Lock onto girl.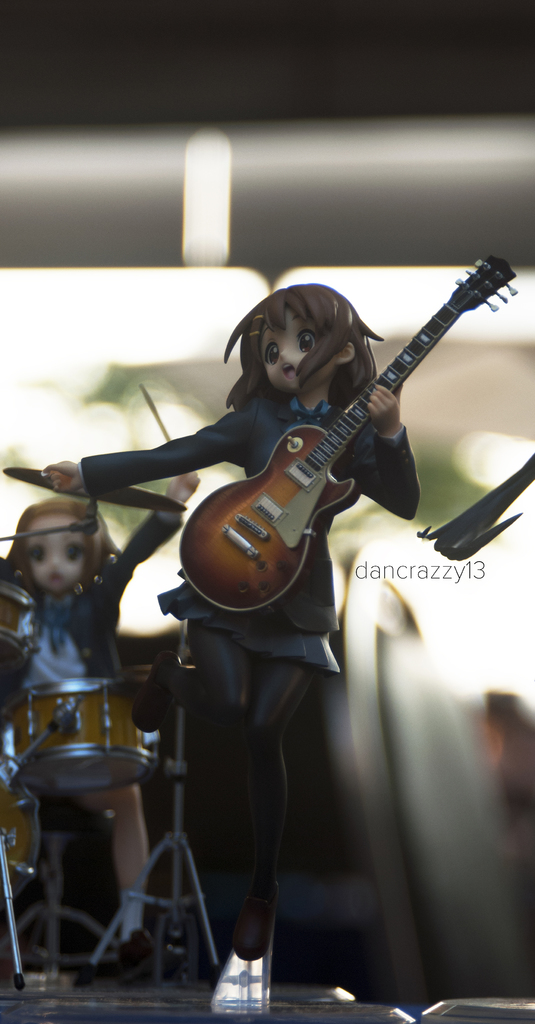
Locked: <bbox>46, 269, 422, 1004</bbox>.
